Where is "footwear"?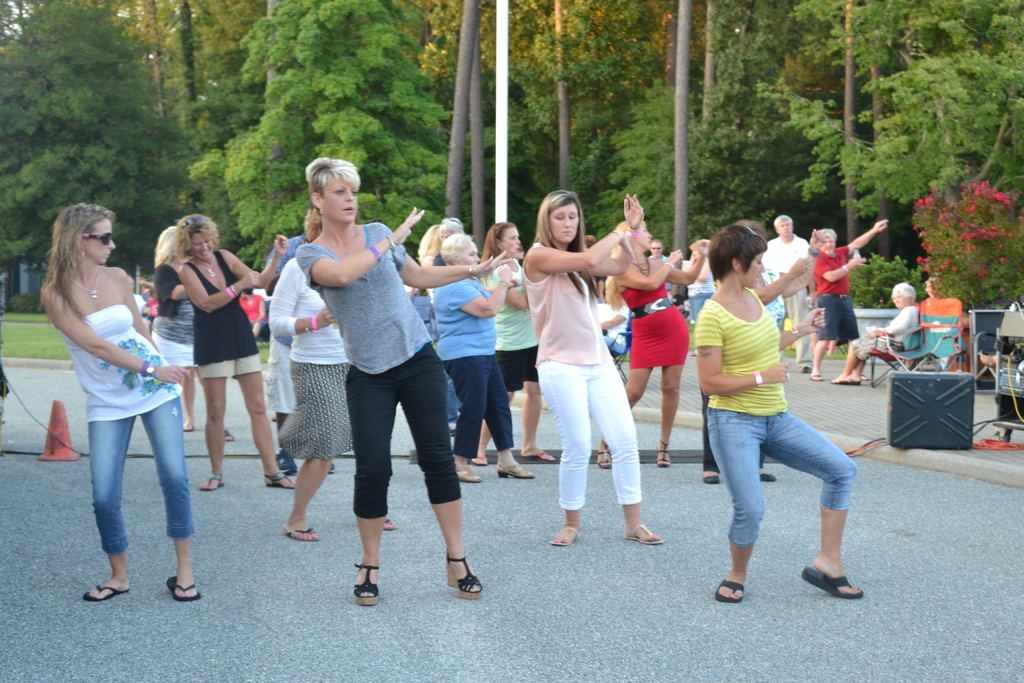
[279, 450, 294, 473].
